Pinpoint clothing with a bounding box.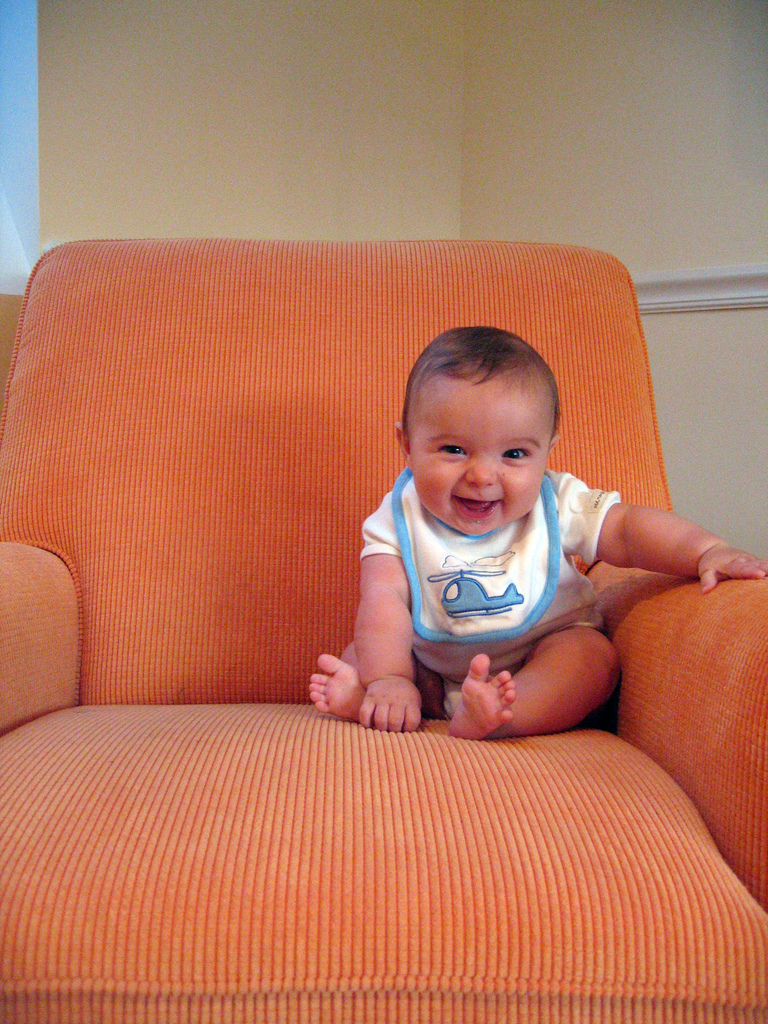
(x1=322, y1=394, x2=676, y2=751).
